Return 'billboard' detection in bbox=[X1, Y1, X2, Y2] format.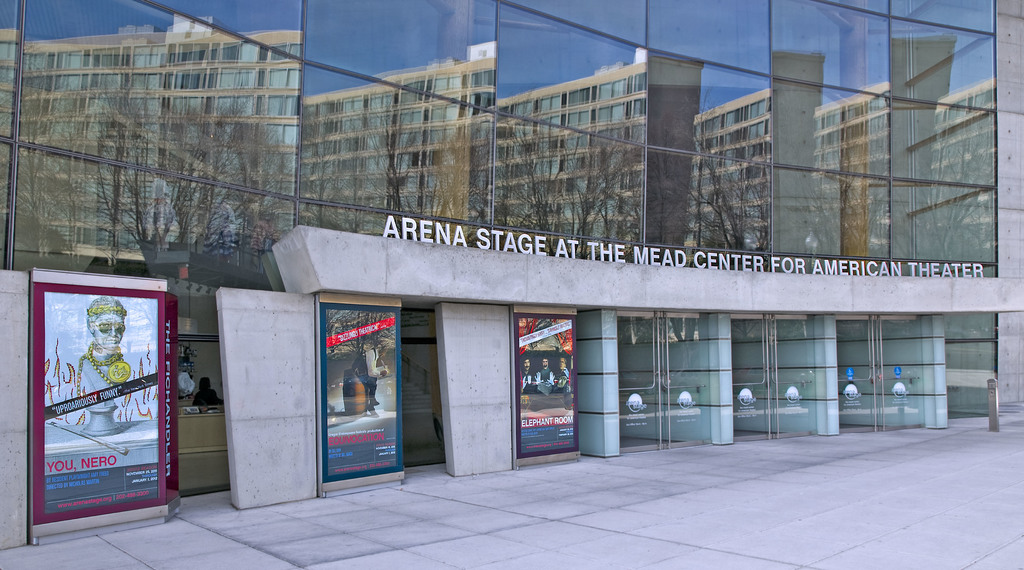
bbox=[35, 282, 161, 506].
